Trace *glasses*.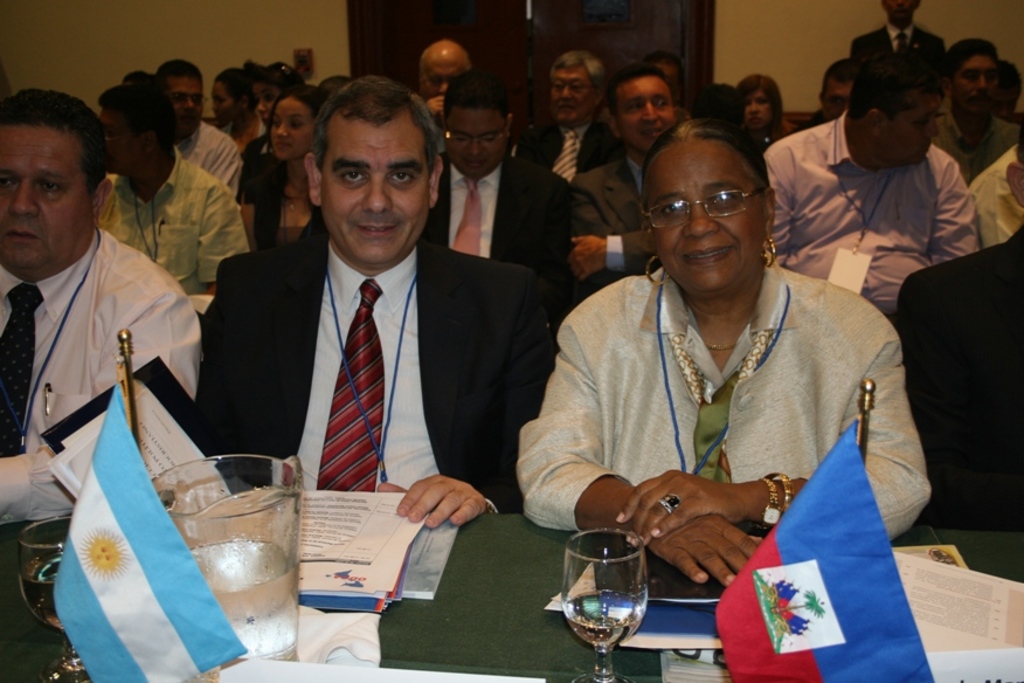
Traced to bbox(171, 90, 208, 105).
